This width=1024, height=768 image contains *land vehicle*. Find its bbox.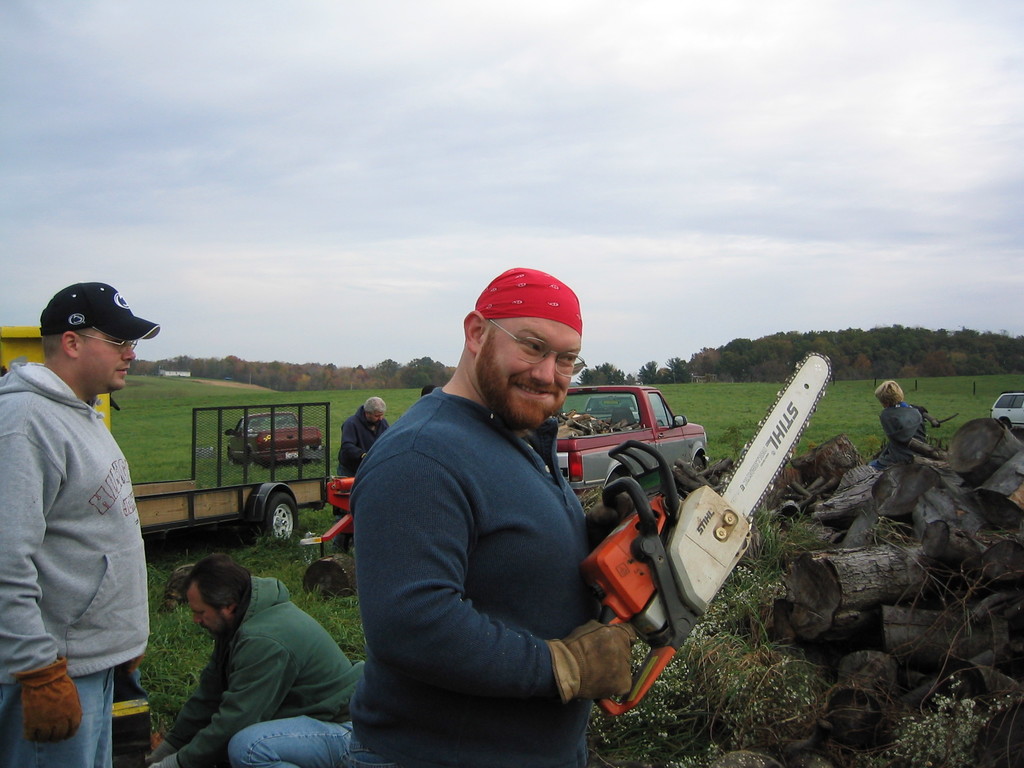
box(556, 382, 705, 470).
